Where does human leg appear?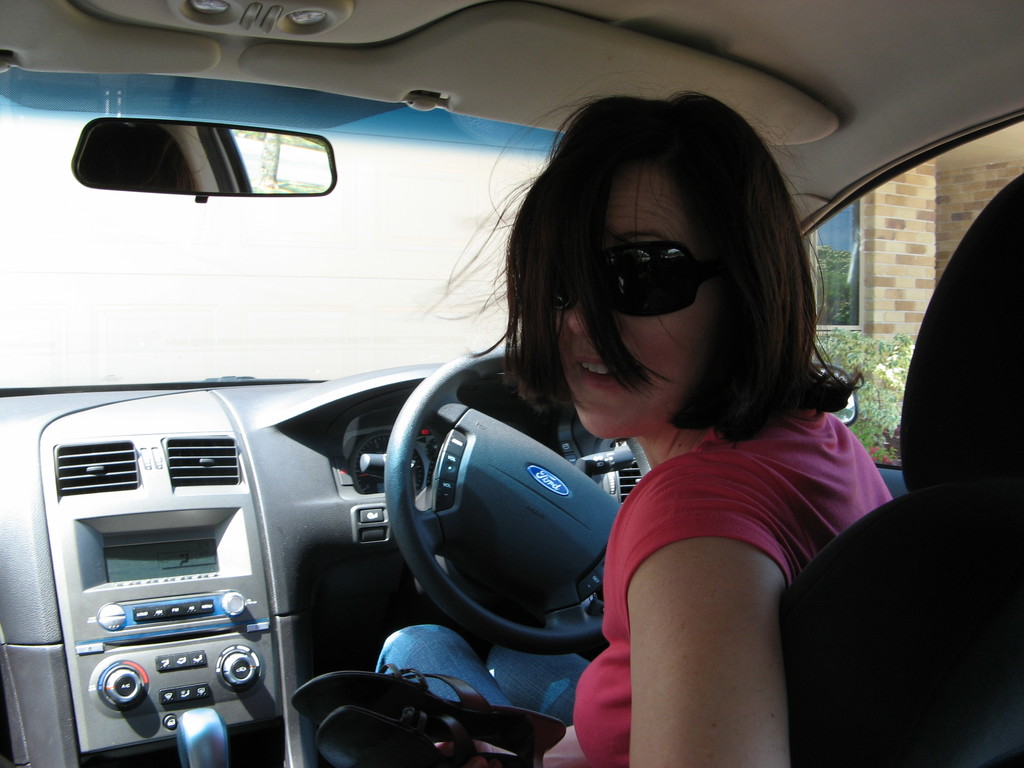
Appears at [492, 637, 582, 726].
